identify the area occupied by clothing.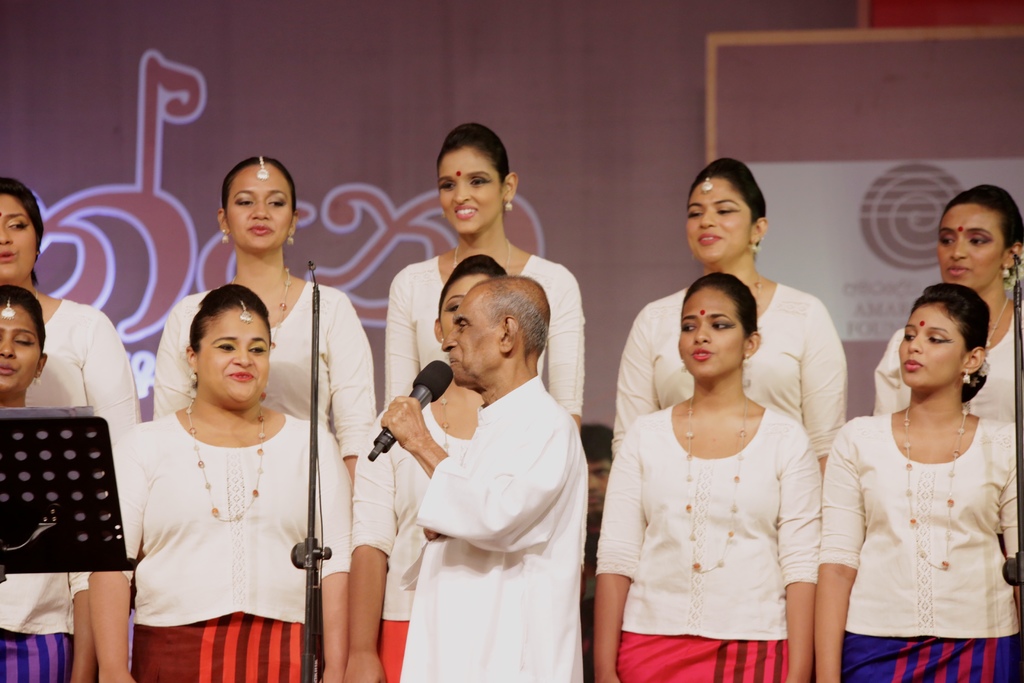
Area: BBox(15, 299, 140, 440).
